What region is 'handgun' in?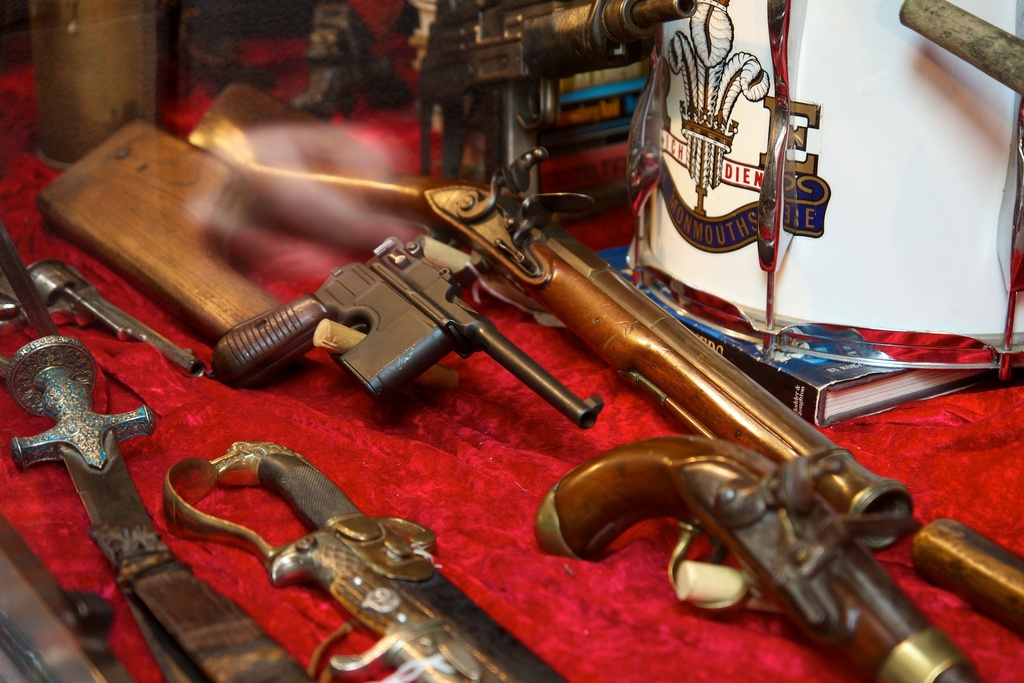
crop(204, 233, 604, 431).
